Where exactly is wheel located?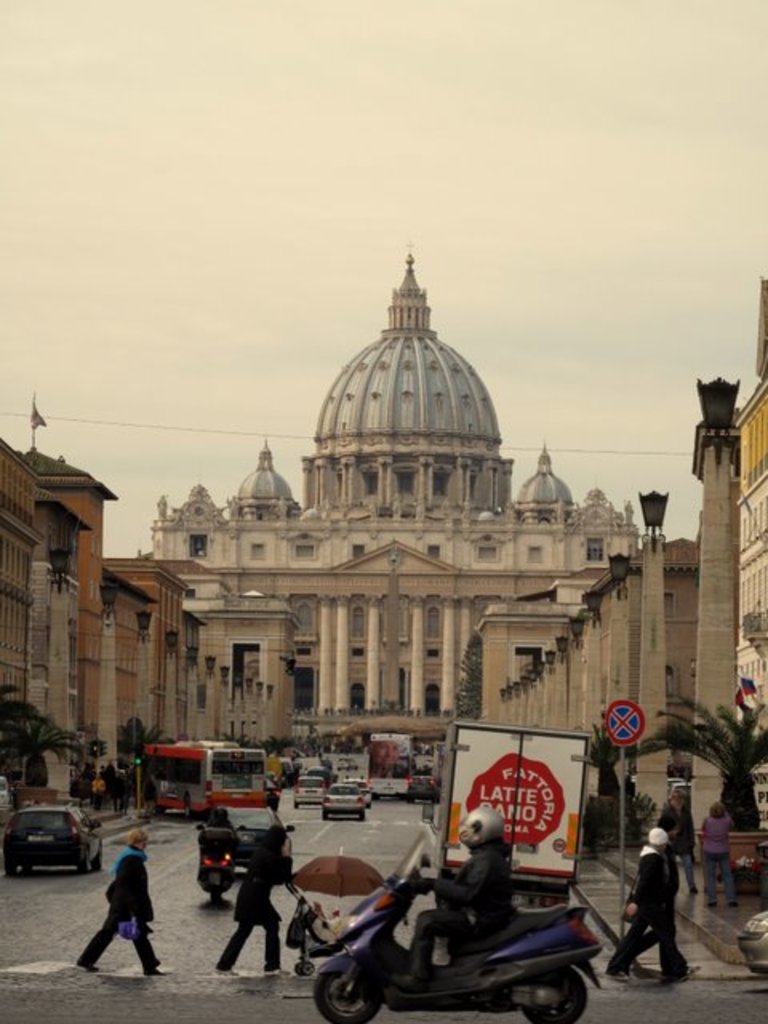
Its bounding box is x1=210 y1=890 x2=222 y2=912.
